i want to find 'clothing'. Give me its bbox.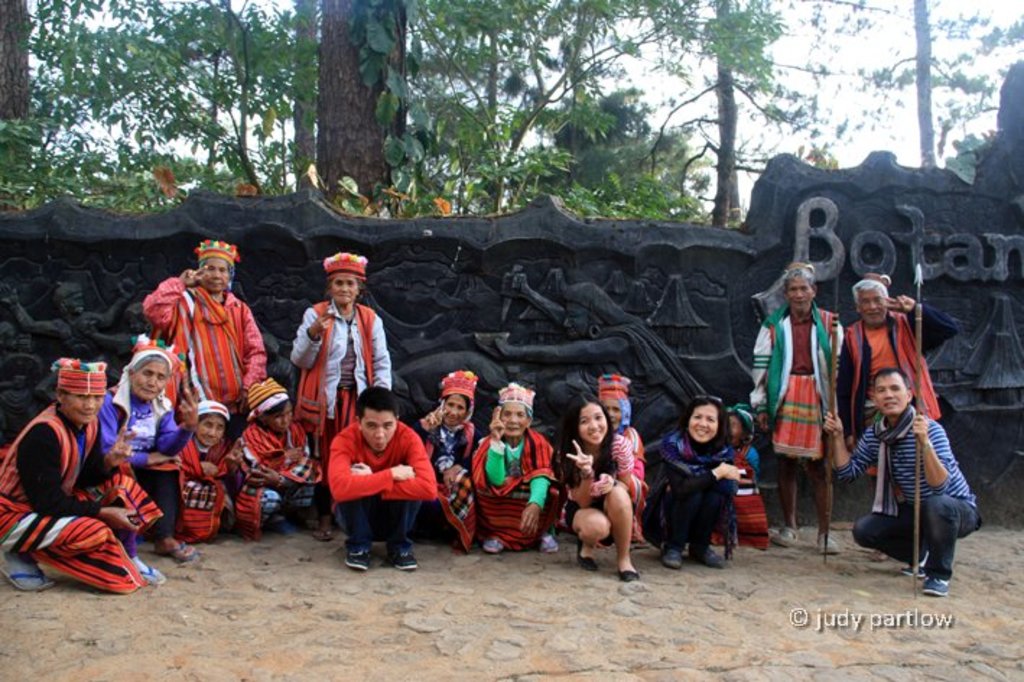
left=224, top=409, right=328, bottom=530.
